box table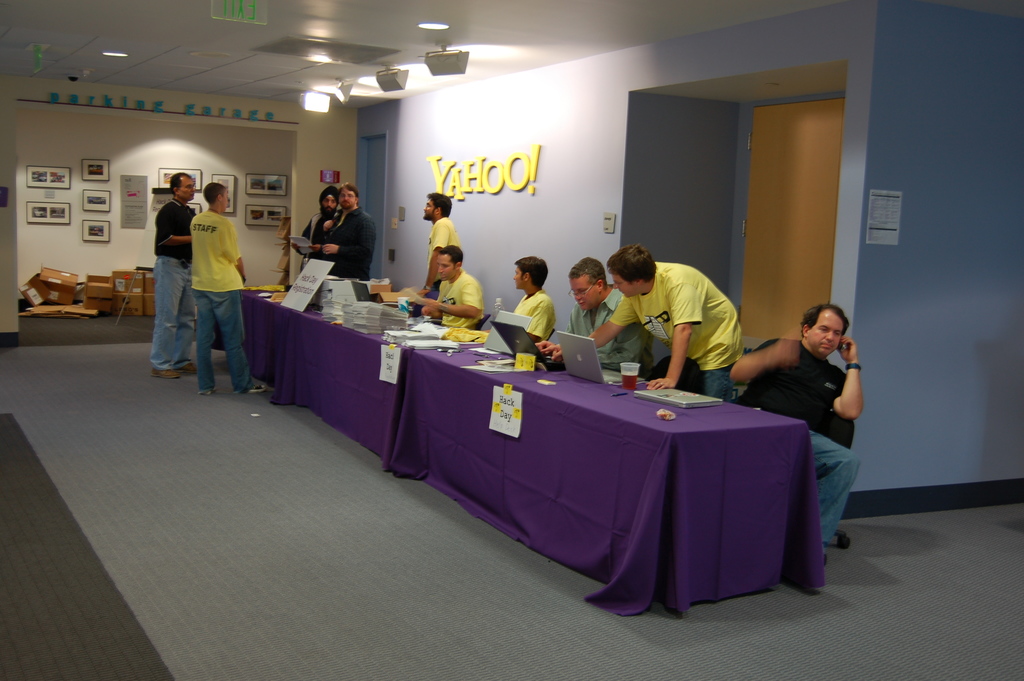
x1=313, y1=322, x2=823, y2=624
